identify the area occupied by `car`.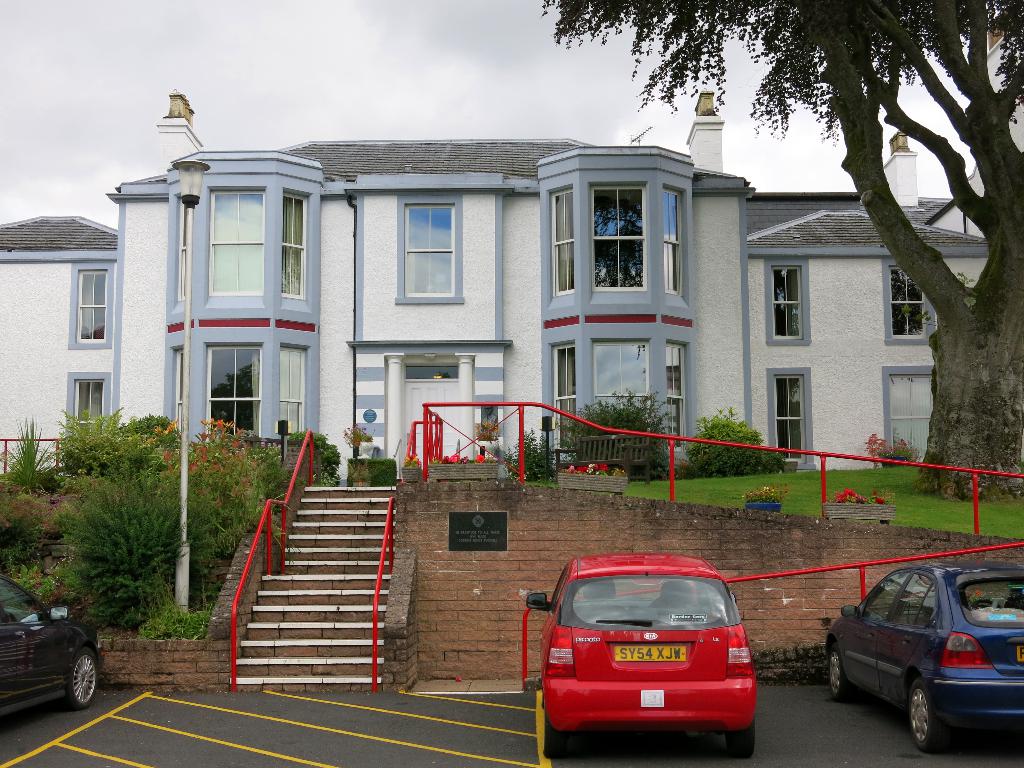
Area: 825:563:1023:751.
